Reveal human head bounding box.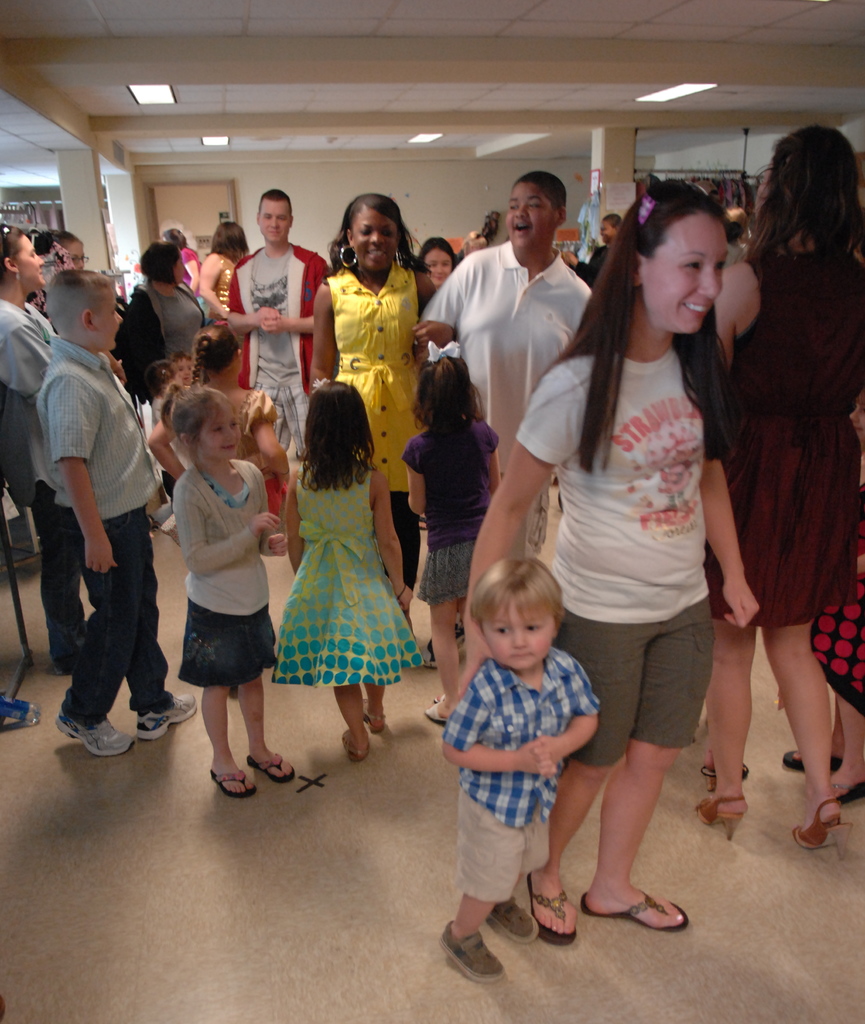
Revealed: 600 211 622 245.
